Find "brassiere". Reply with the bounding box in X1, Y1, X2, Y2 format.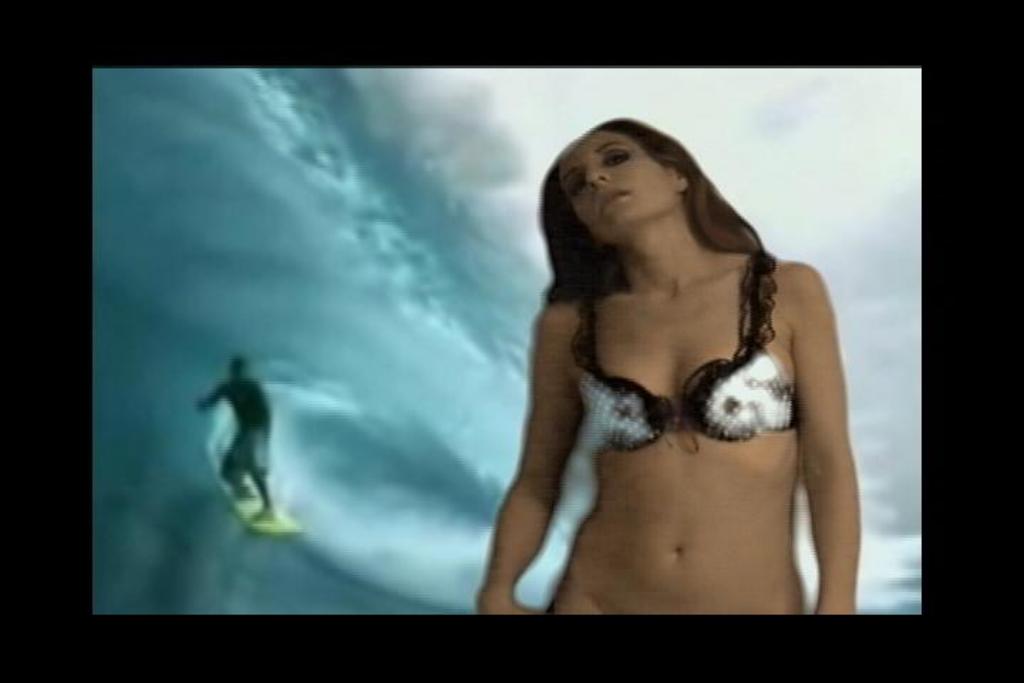
567, 243, 798, 455.
